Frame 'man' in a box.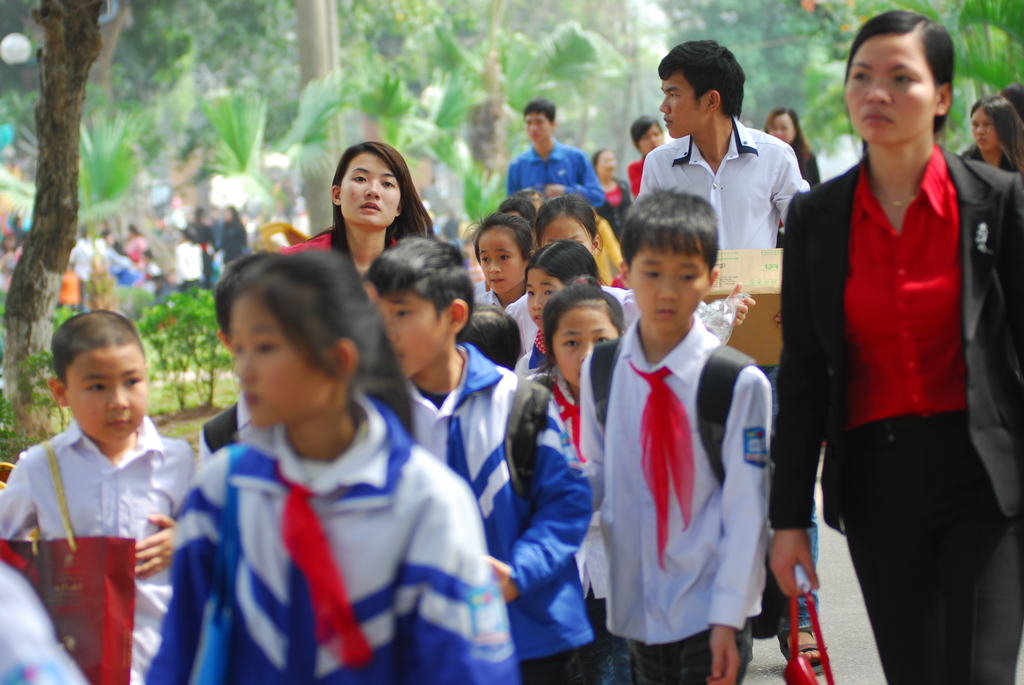
box(506, 95, 608, 210).
